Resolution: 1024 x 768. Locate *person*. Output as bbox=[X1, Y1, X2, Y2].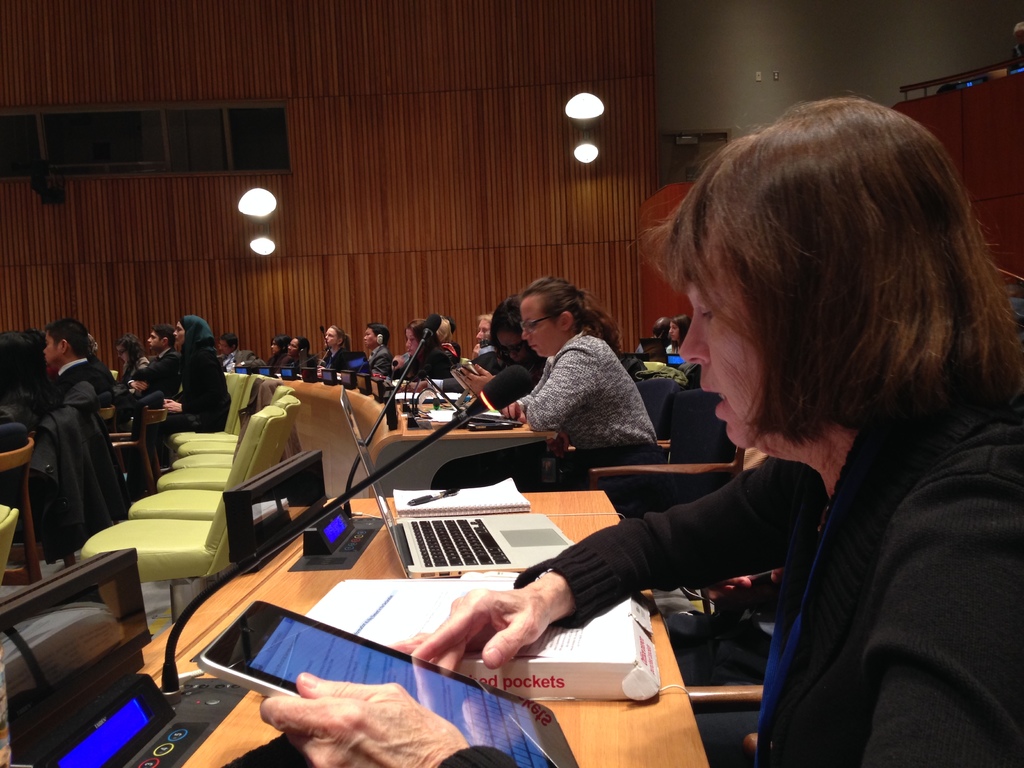
bbox=[130, 331, 187, 410].
